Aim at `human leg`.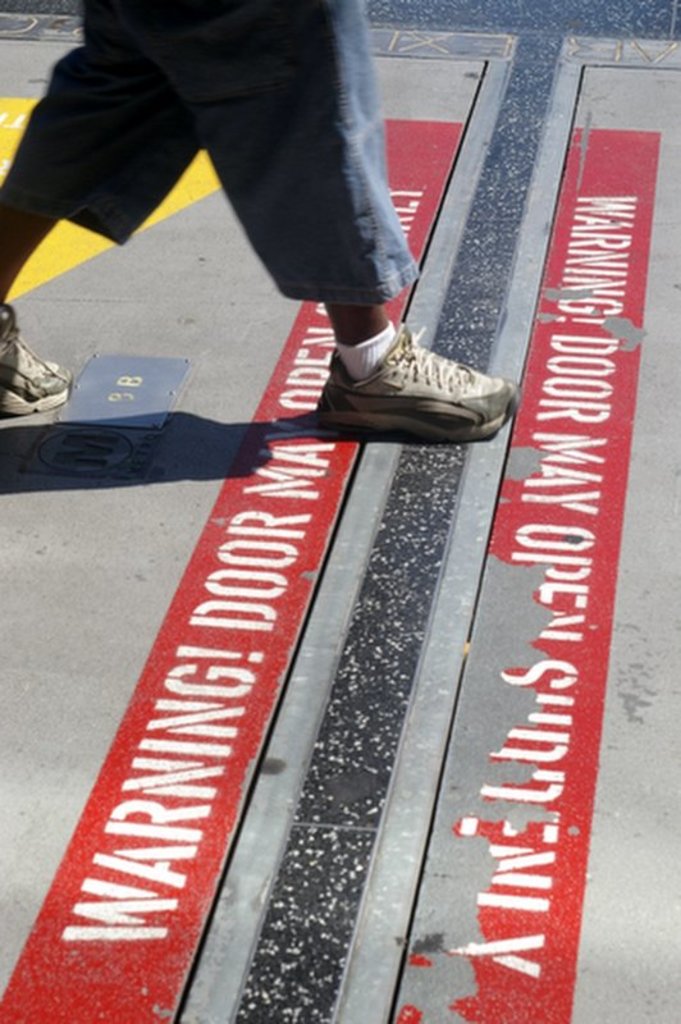
Aimed at {"left": 120, "top": 0, "right": 515, "bottom": 451}.
